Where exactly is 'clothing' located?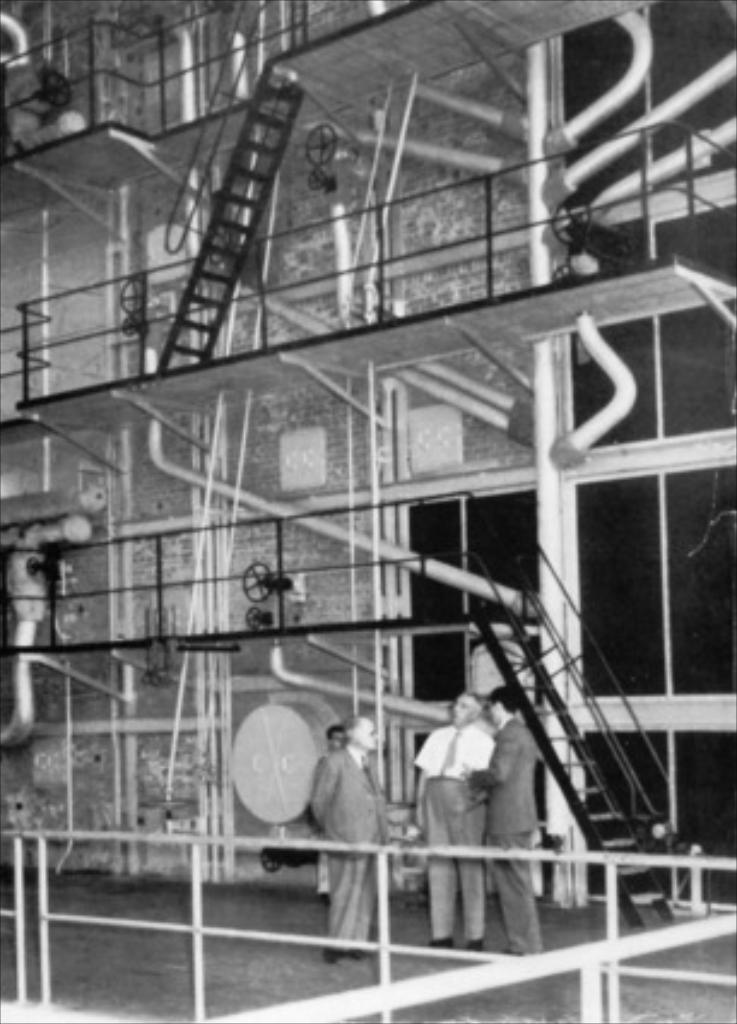
Its bounding box is locate(301, 728, 390, 882).
